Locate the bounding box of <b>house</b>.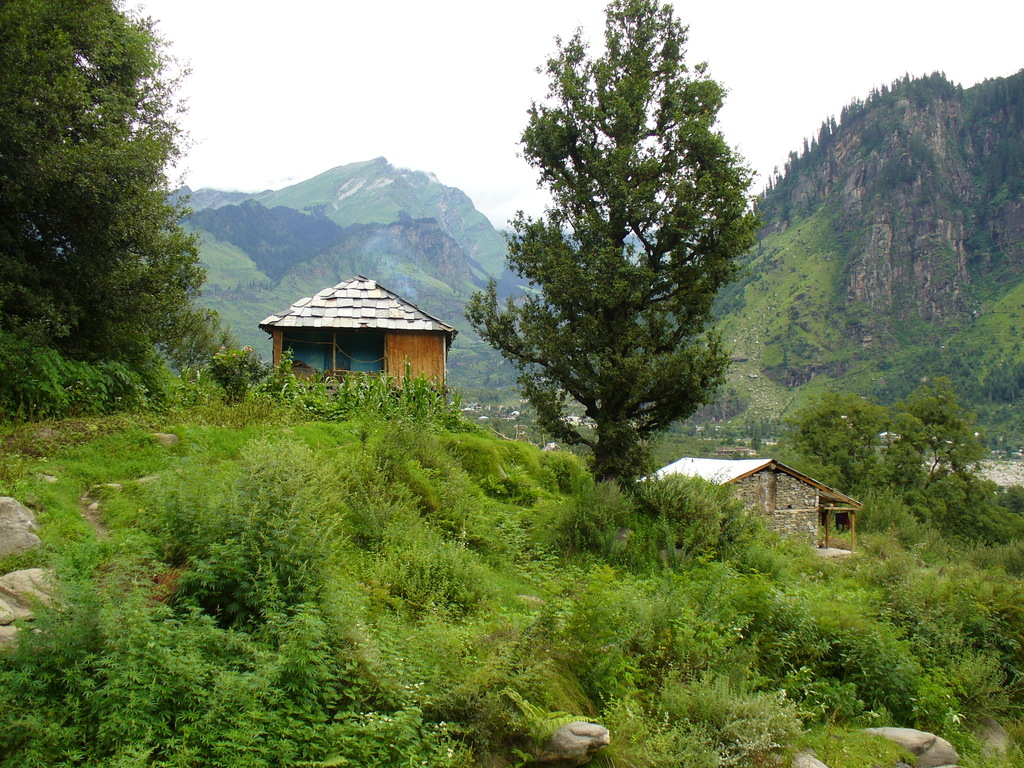
Bounding box: box=[264, 276, 460, 410].
